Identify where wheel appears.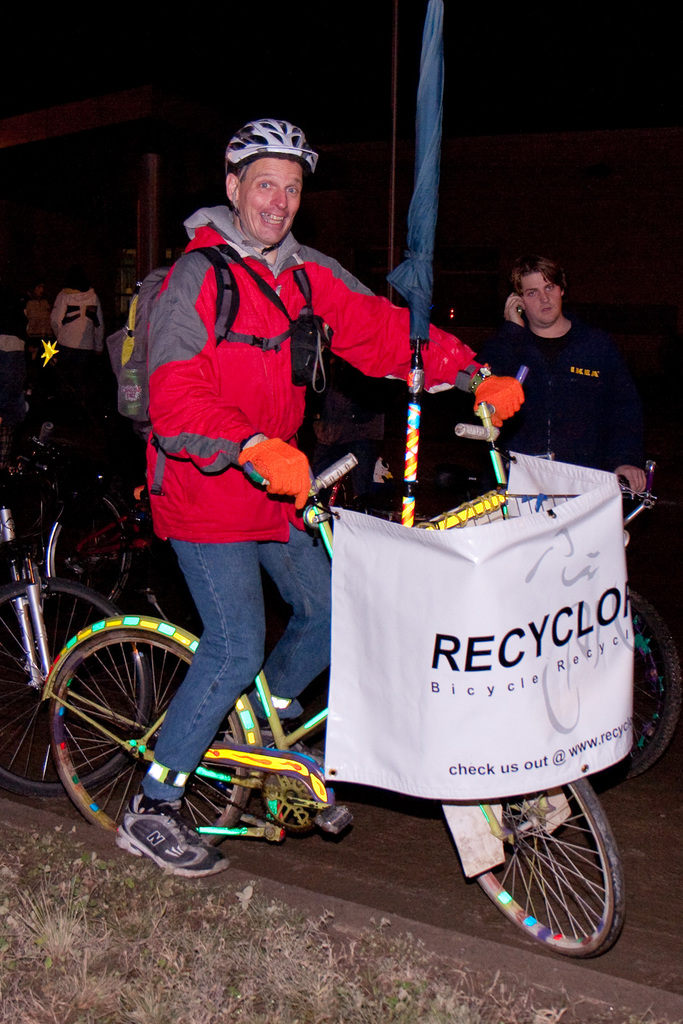
Appears at x1=609 y1=597 x2=632 y2=651.
